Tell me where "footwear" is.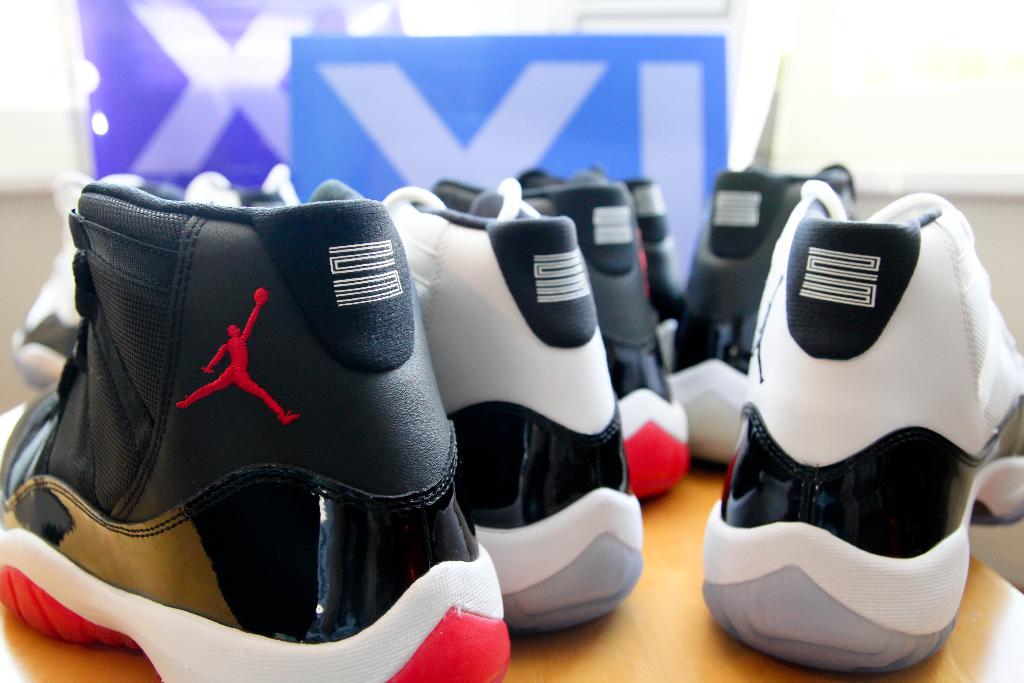
"footwear" is at l=308, t=181, r=640, b=641.
